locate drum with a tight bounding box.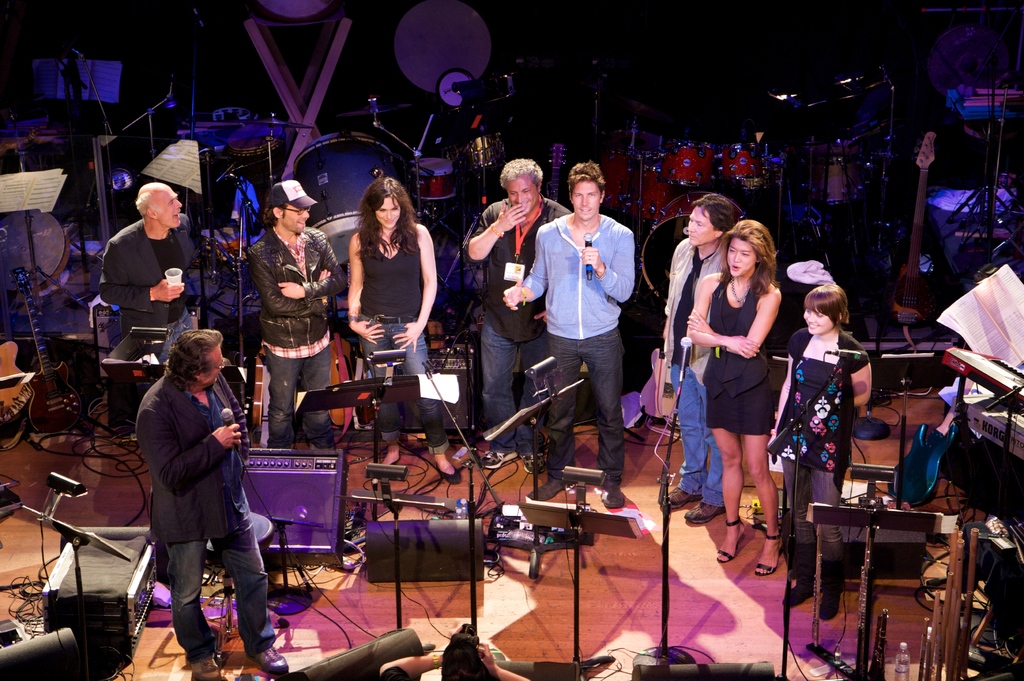
bbox=[444, 132, 509, 175].
